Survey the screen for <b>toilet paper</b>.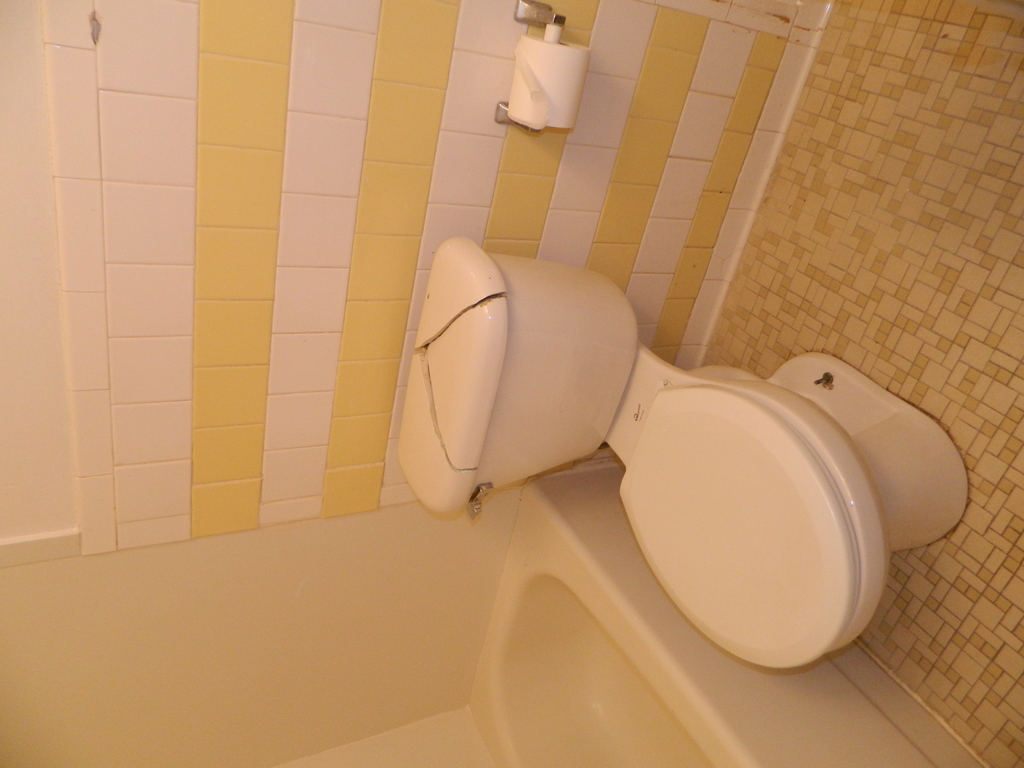
Survey found: [left=507, top=36, right=593, bottom=136].
